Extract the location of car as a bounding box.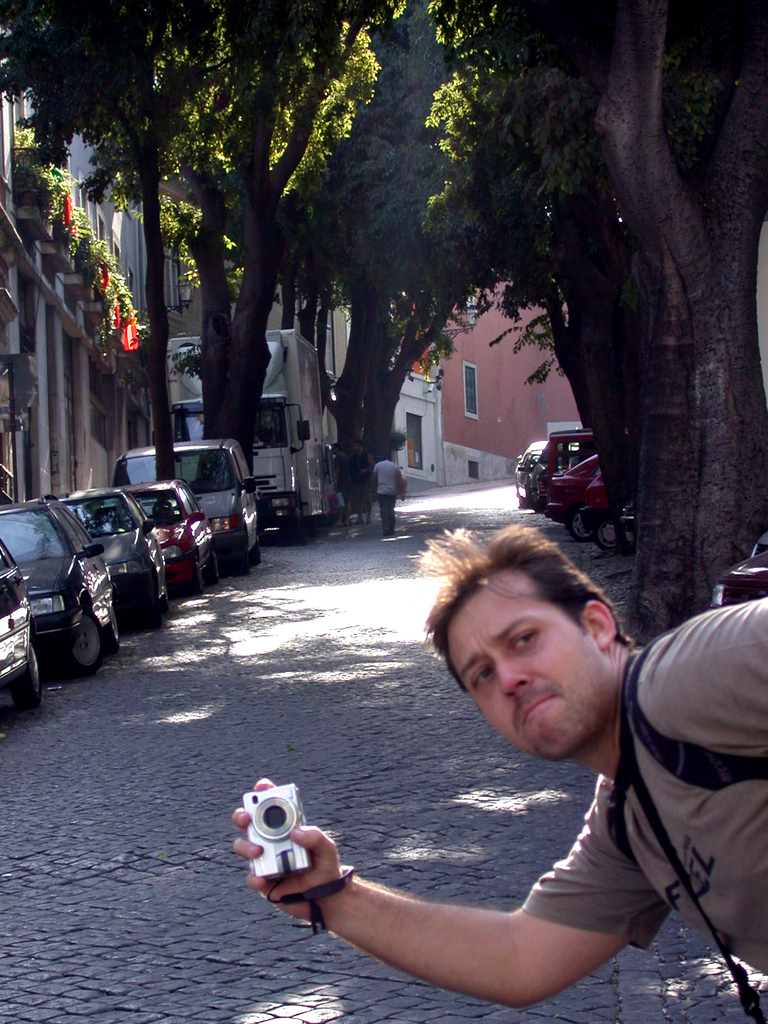
[106,429,263,575].
